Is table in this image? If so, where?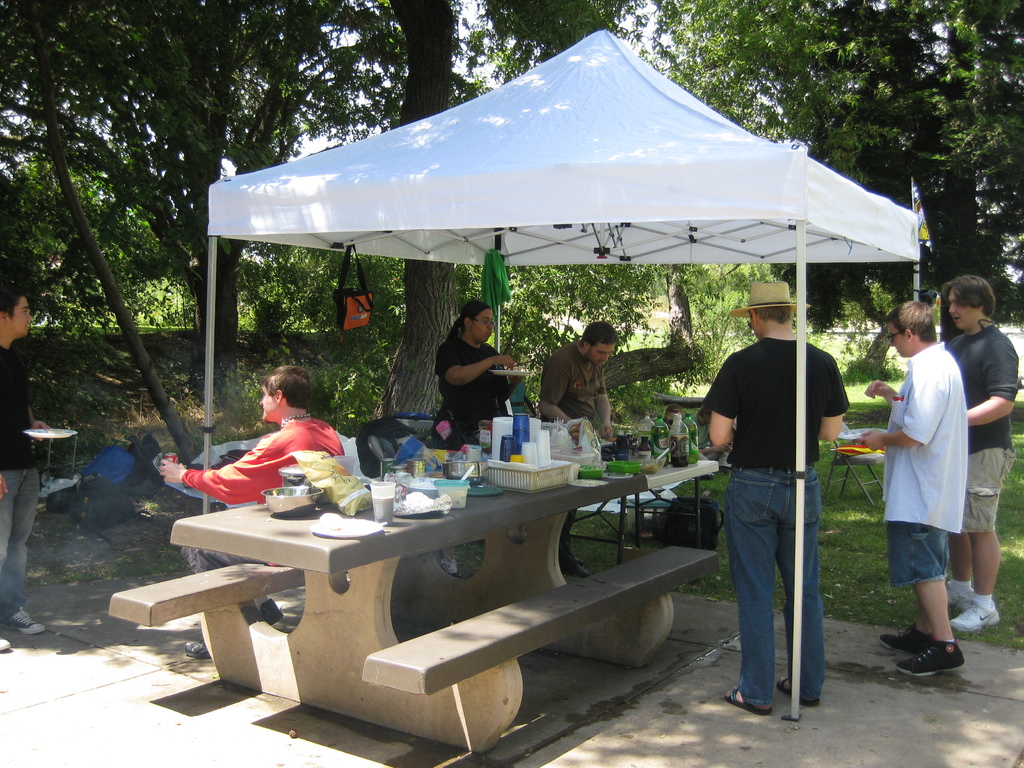
Yes, at crop(99, 452, 718, 749).
